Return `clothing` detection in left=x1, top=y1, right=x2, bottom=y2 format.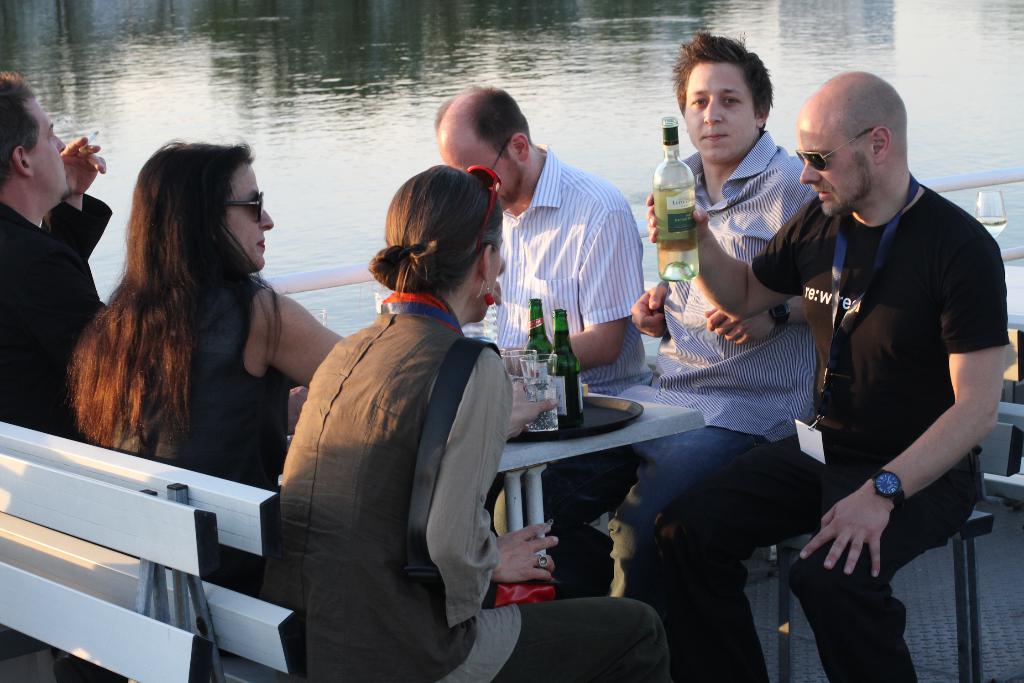
left=649, top=192, right=1015, bottom=682.
